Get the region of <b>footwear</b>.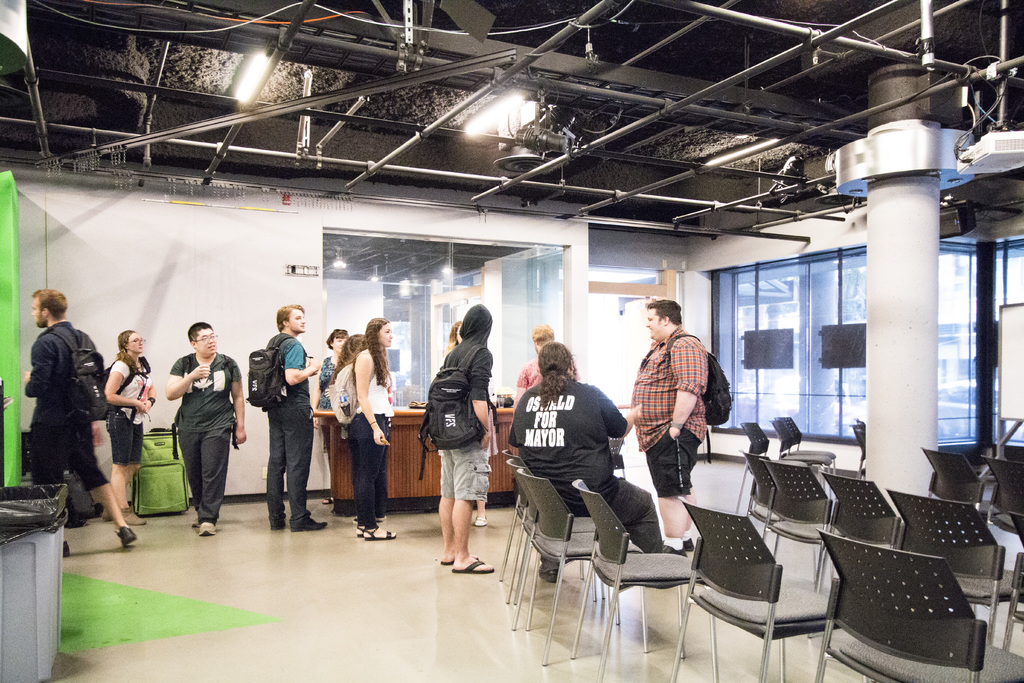
detection(356, 524, 362, 538).
